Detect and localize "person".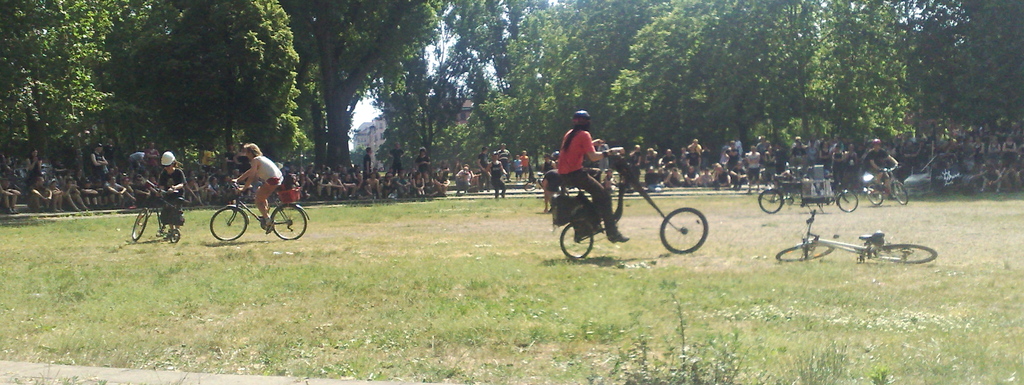
Localized at box(86, 139, 111, 180).
